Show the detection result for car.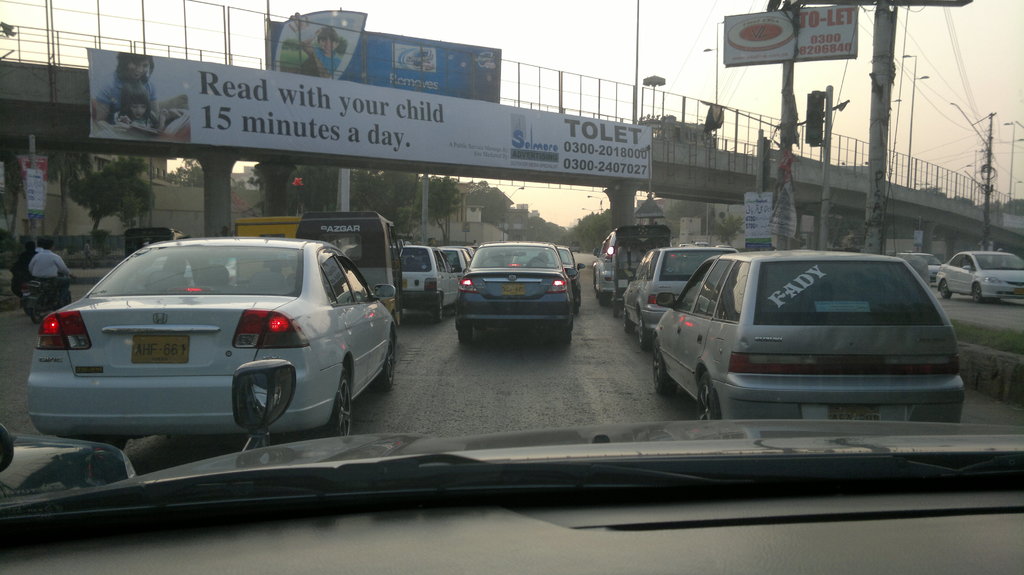
detection(557, 248, 581, 303).
